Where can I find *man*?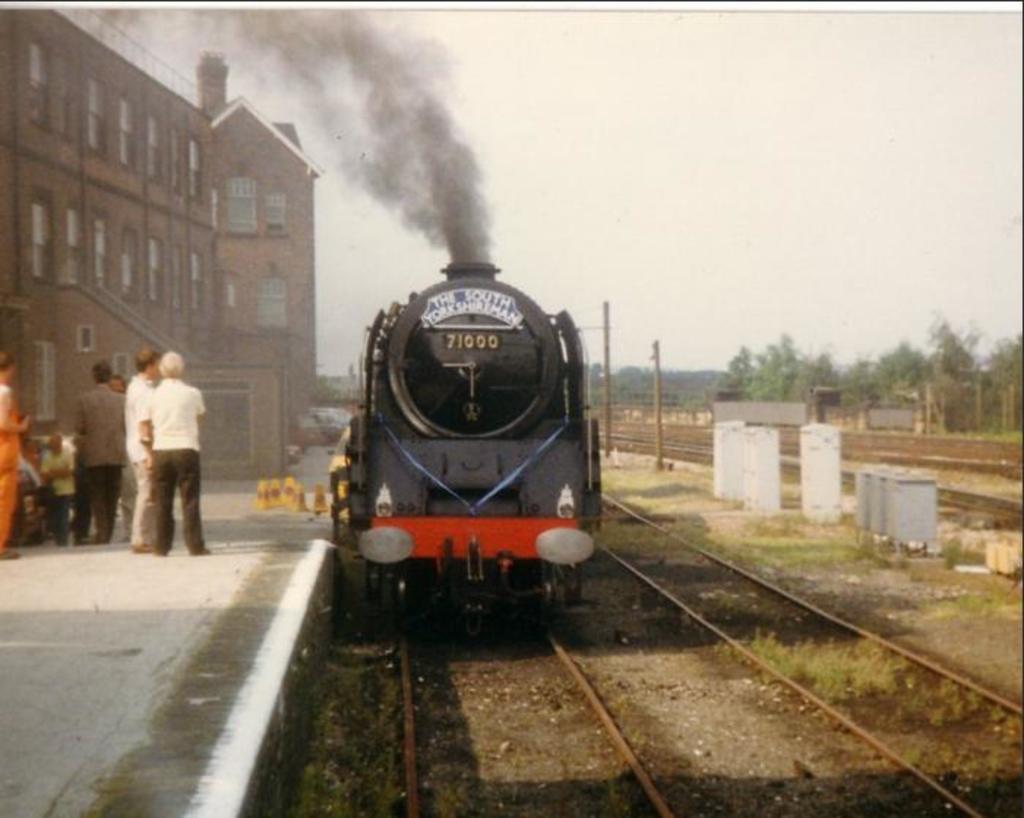
You can find it at detection(0, 354, 28, 547).
